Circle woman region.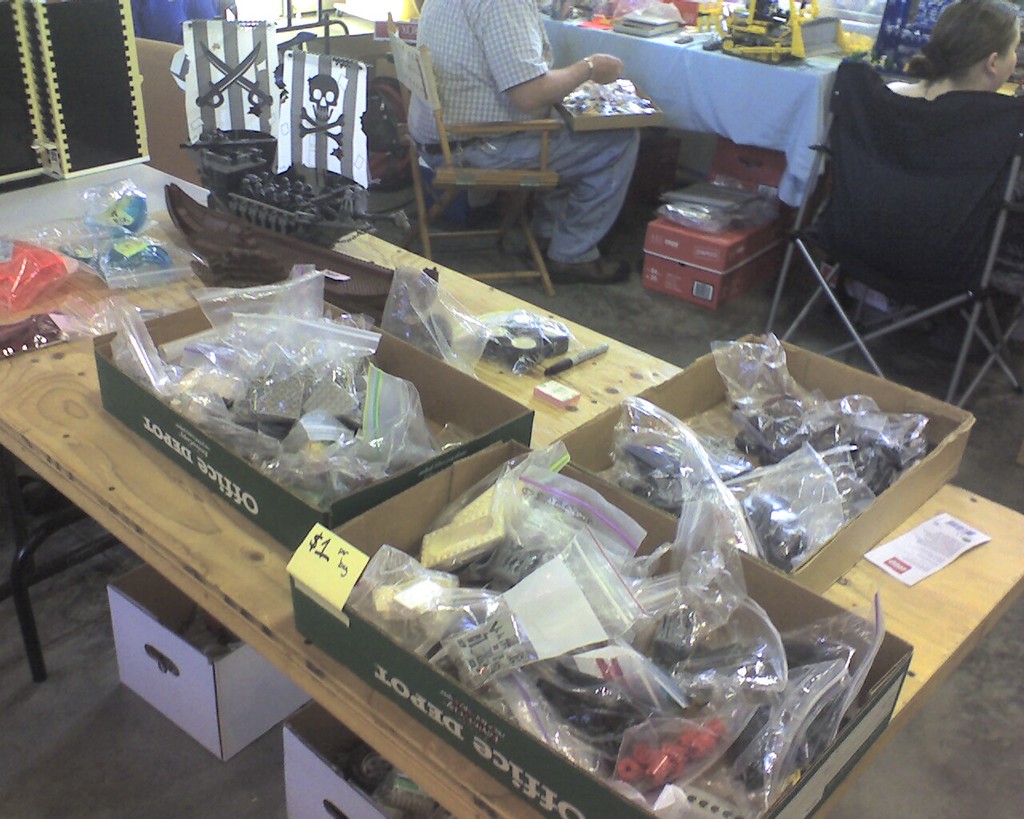
Region: pyautogui.locateOnScreen(814, 2, 1023, 294).
